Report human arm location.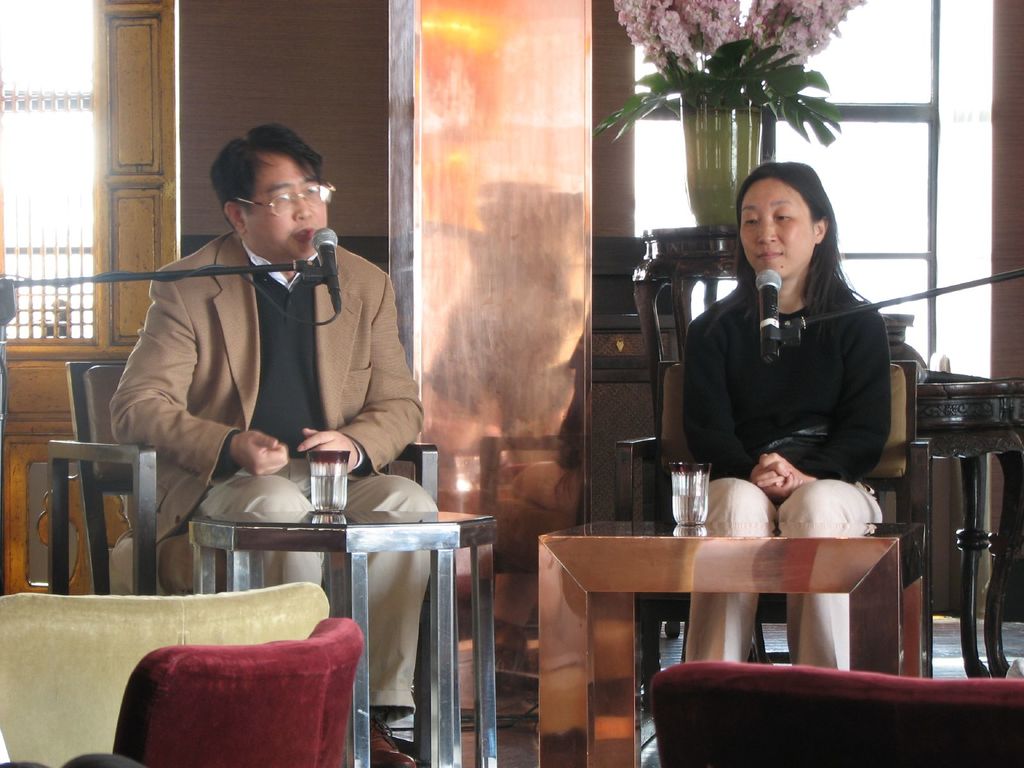
Report: <box>296,274,426,480</box>.
